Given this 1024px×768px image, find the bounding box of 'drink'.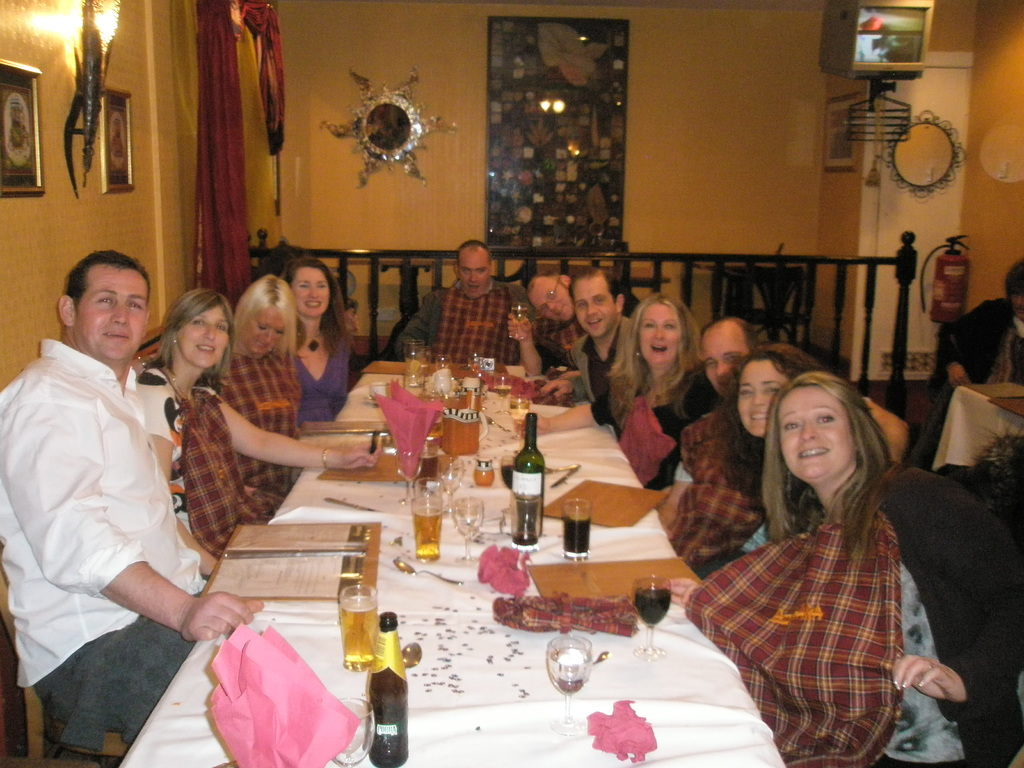
(x1=511, y1=527, x2=541, y2=545).
